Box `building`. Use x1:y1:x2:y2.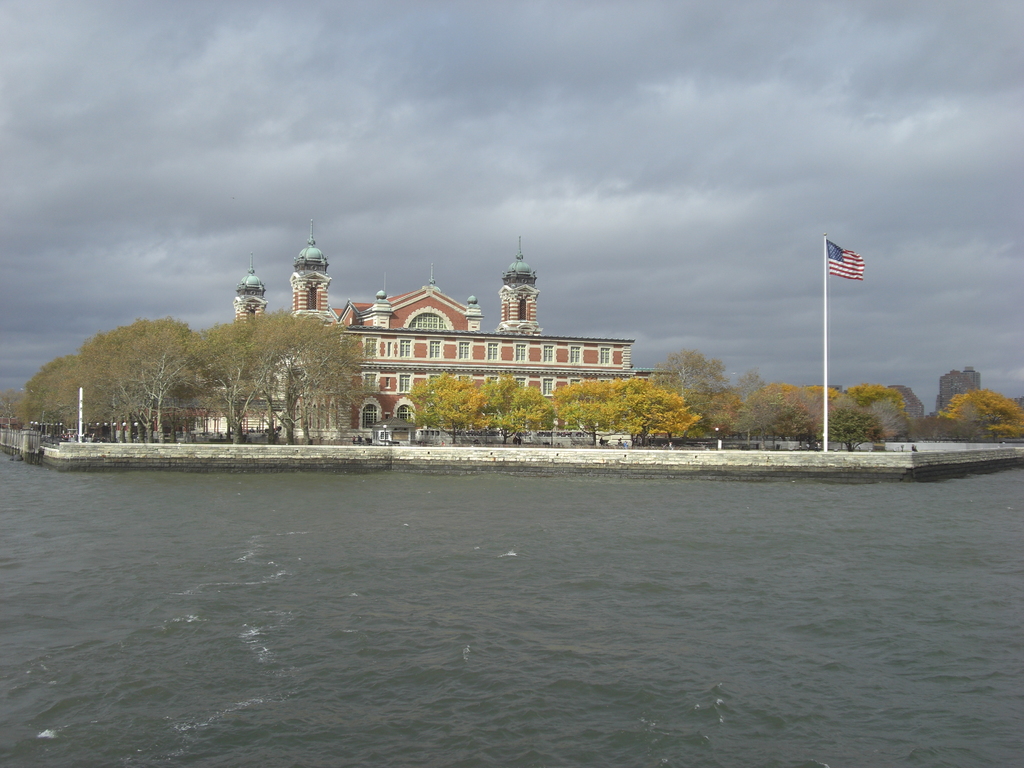
888:384:927:422.
